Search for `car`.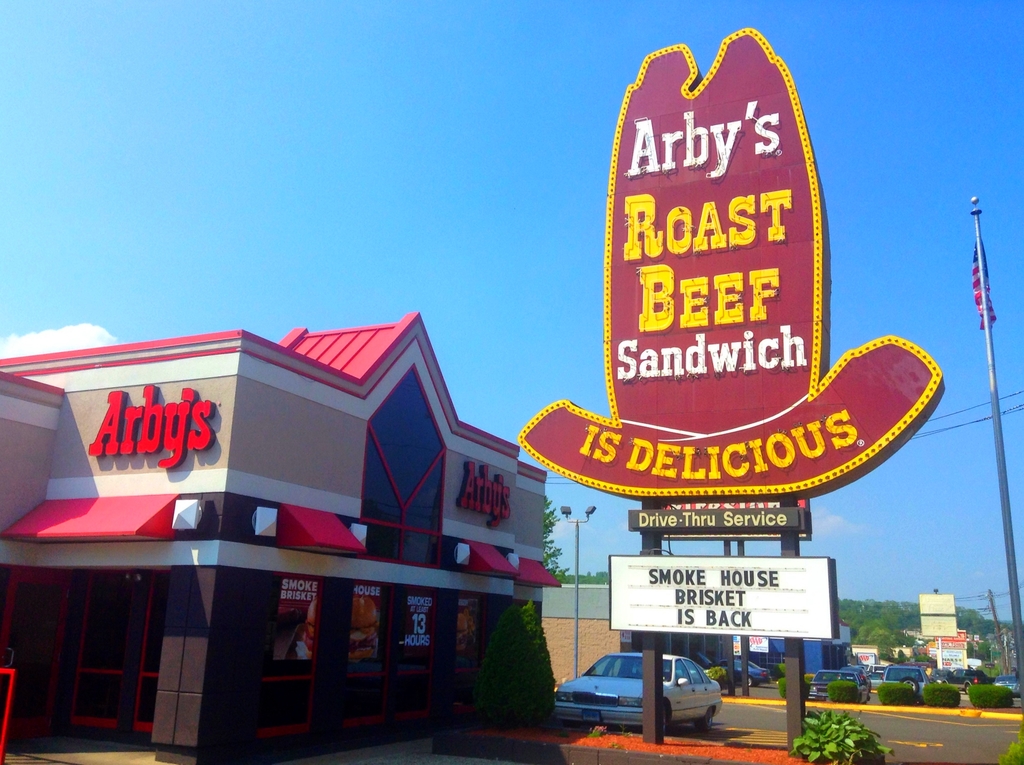
Found at region(553, 650, 721, 727).
